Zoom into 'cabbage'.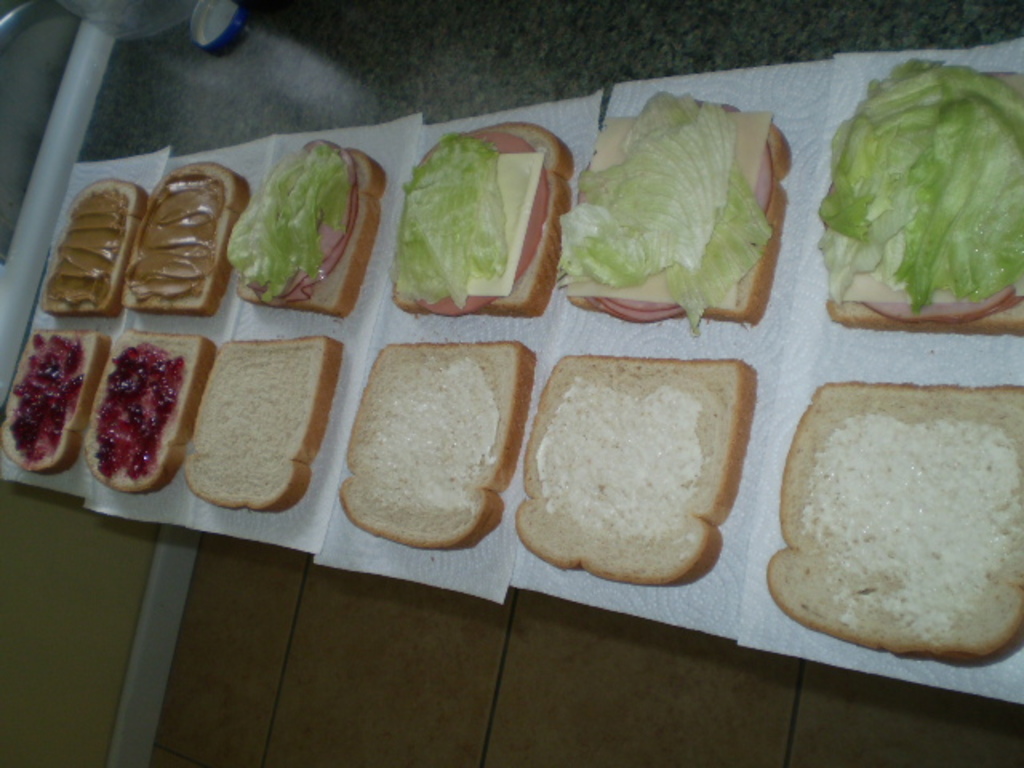
Zoom target: x1=819 y1=59 x2=1022 y2=309.
